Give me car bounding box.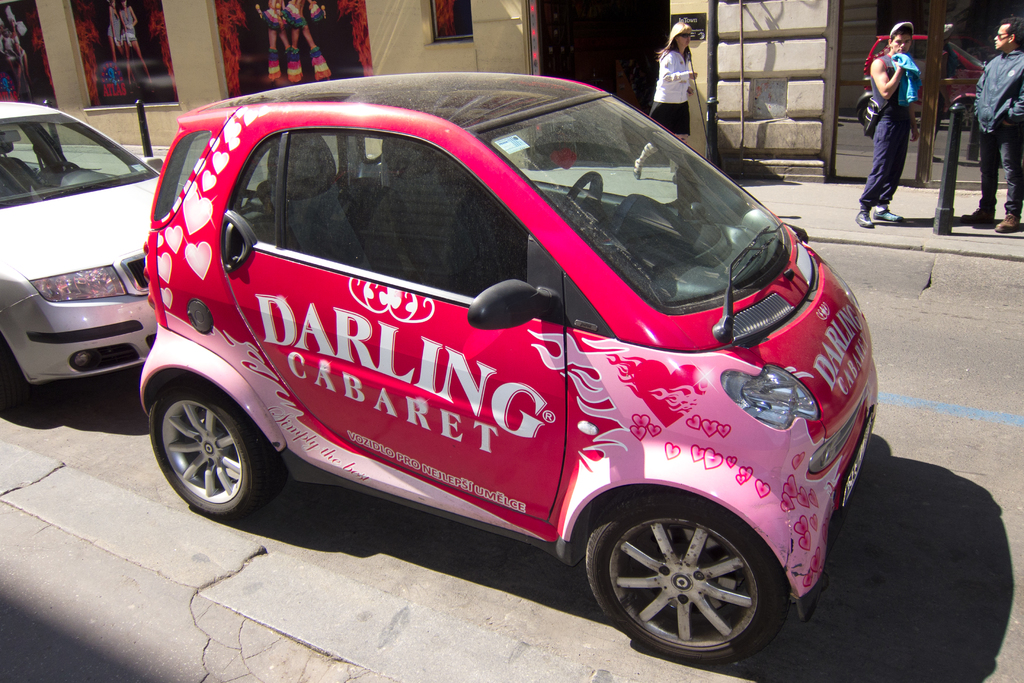
(x1=141, y1=75, x2=881, y2=666).
